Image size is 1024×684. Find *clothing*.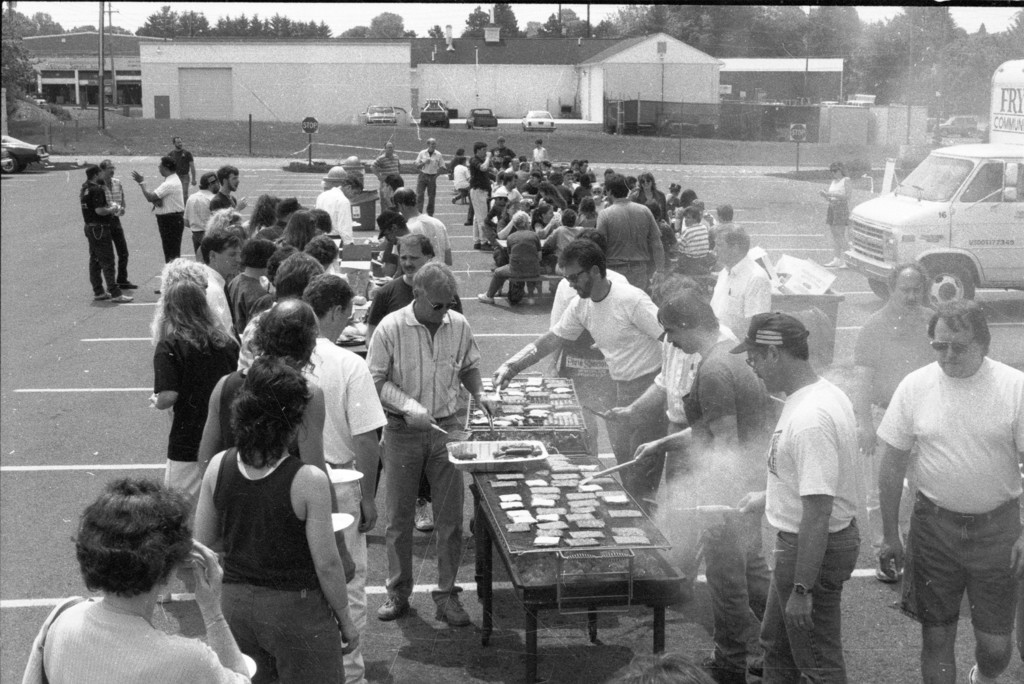
[x1=415, y1=149, x2=445, y2=207].
